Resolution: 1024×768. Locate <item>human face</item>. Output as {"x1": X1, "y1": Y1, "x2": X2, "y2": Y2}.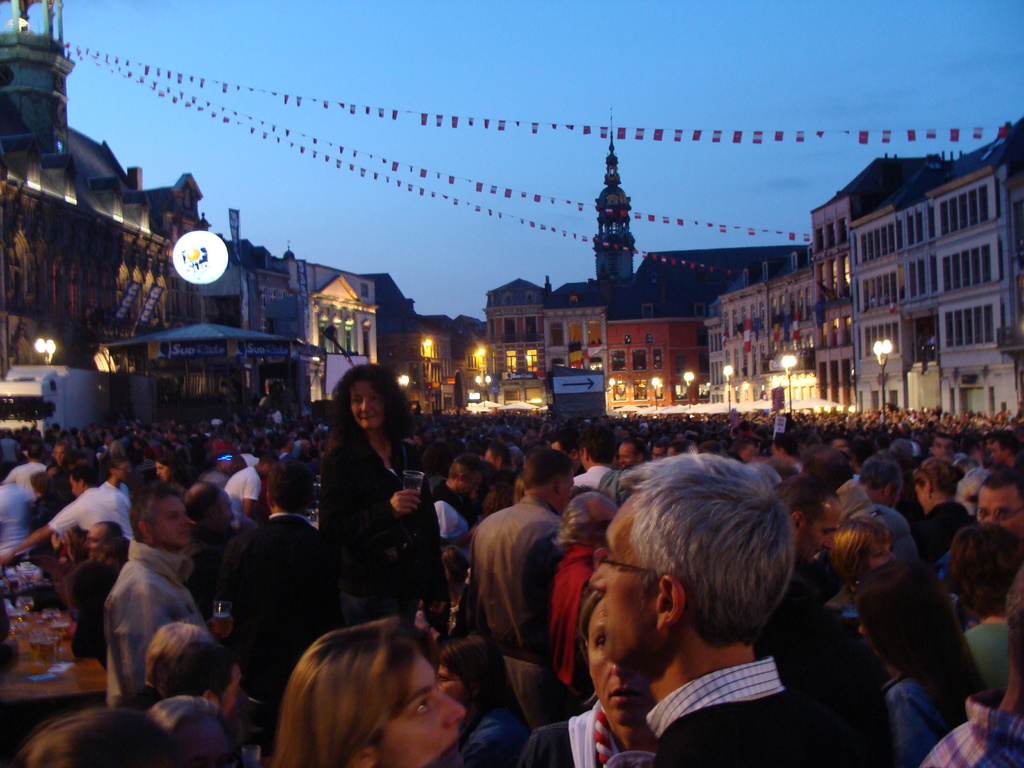
{"x1": 156, "y1": 461, "x2": 170, "y2": 488}.
